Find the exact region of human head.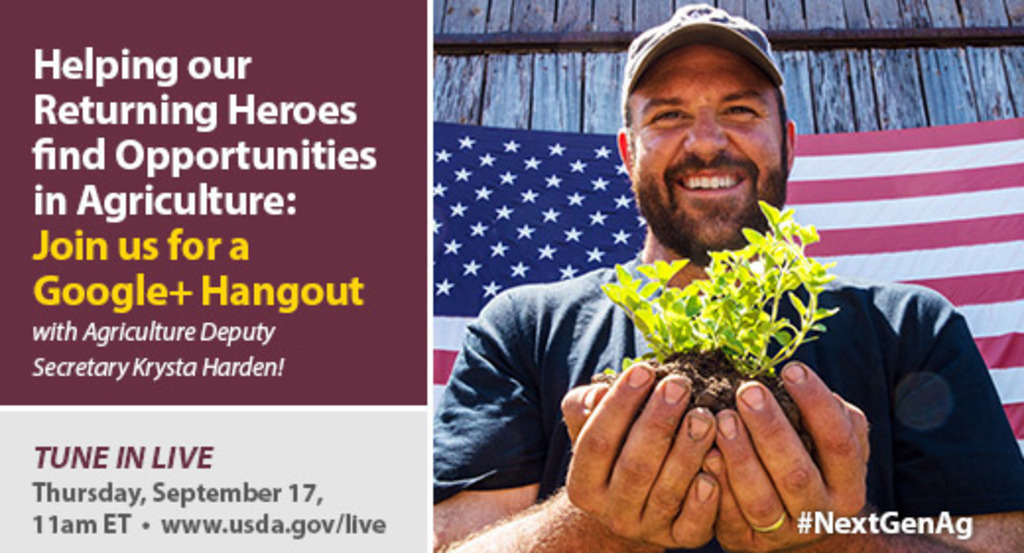
Exact region: [608,14,796,272].
